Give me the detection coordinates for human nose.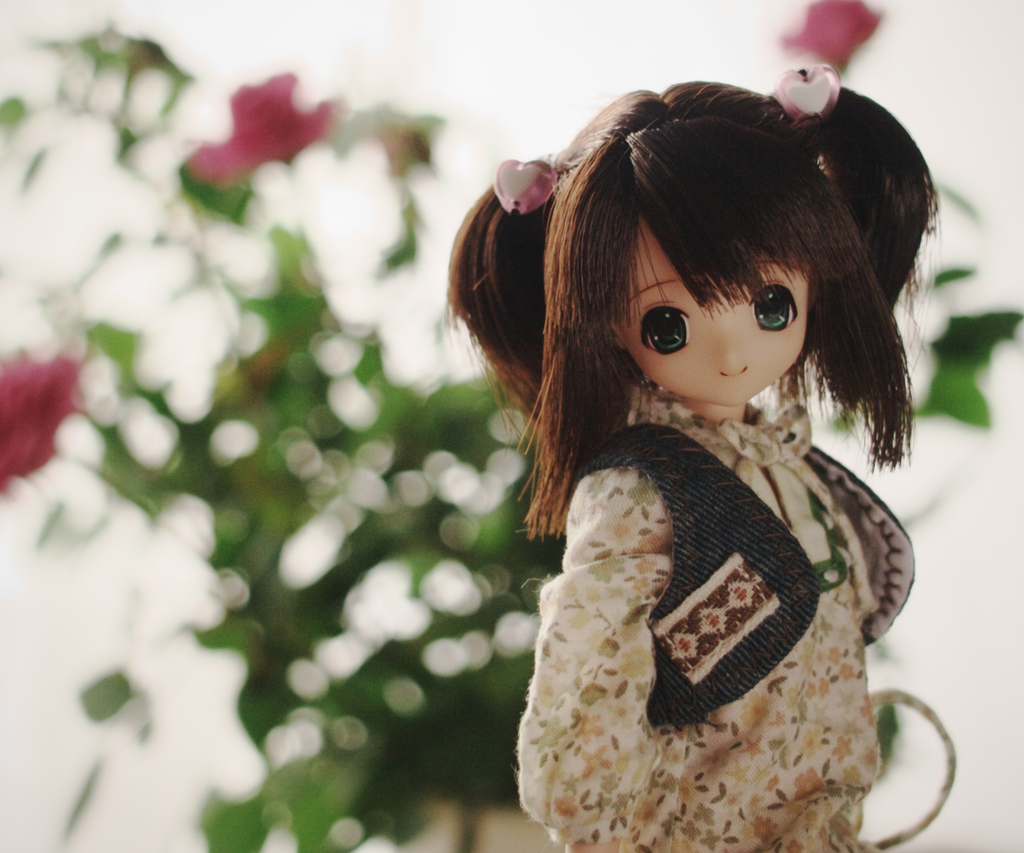
left=720, top=315, right=749, bottom=378.
